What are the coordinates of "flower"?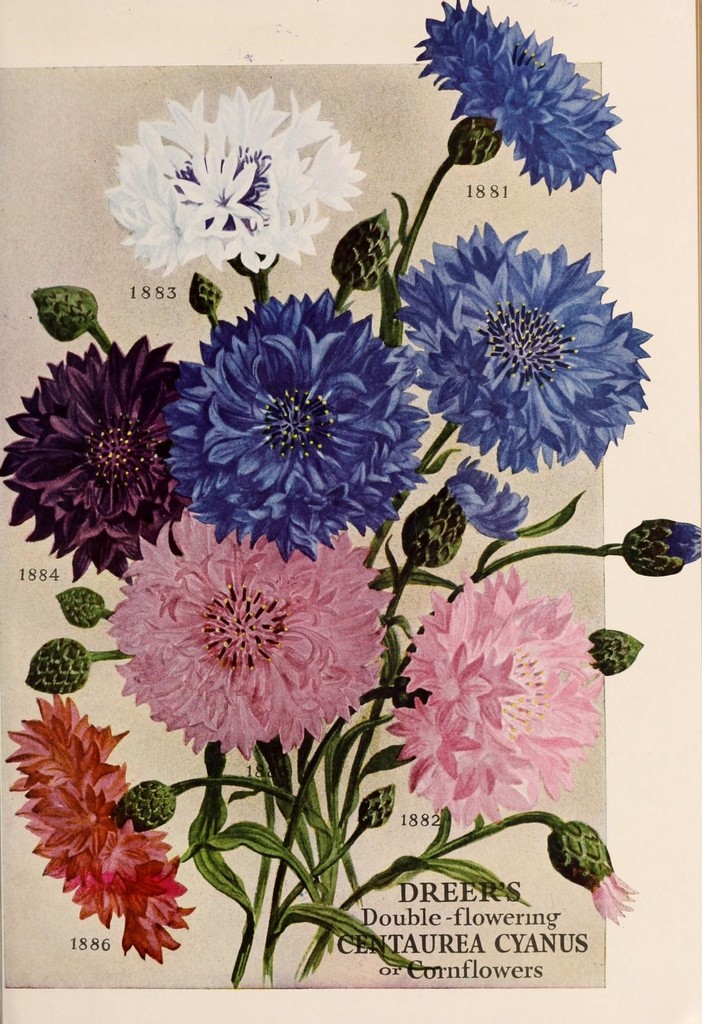
locate(382, 212, 651, 488).
